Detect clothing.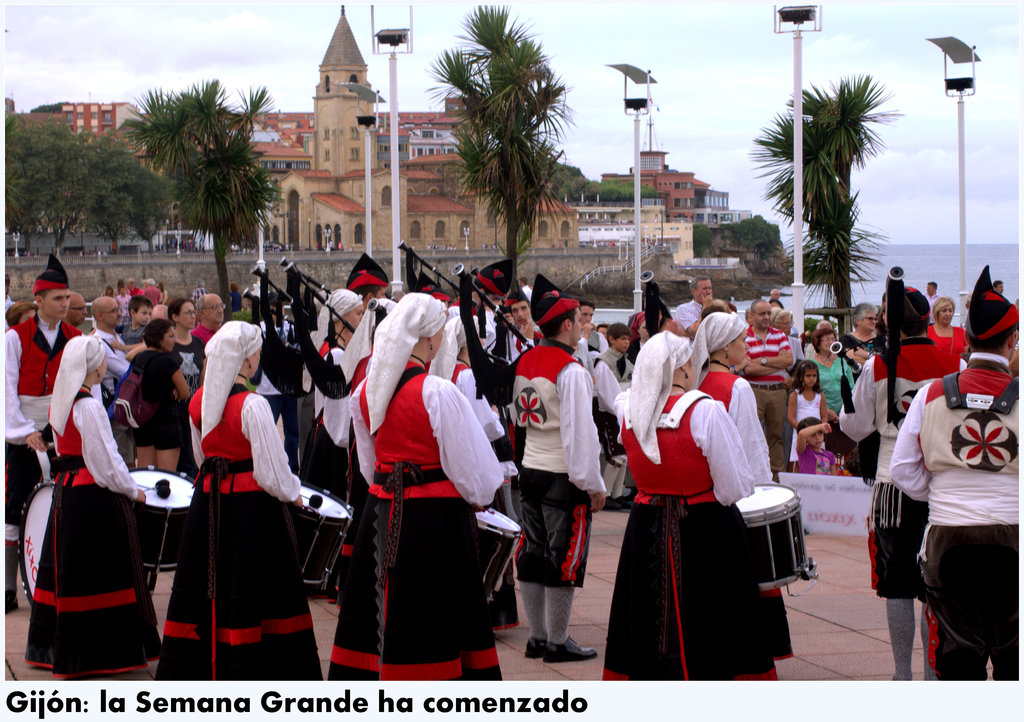
Detected at (left=159, top=375, right=316, bottom=680).
